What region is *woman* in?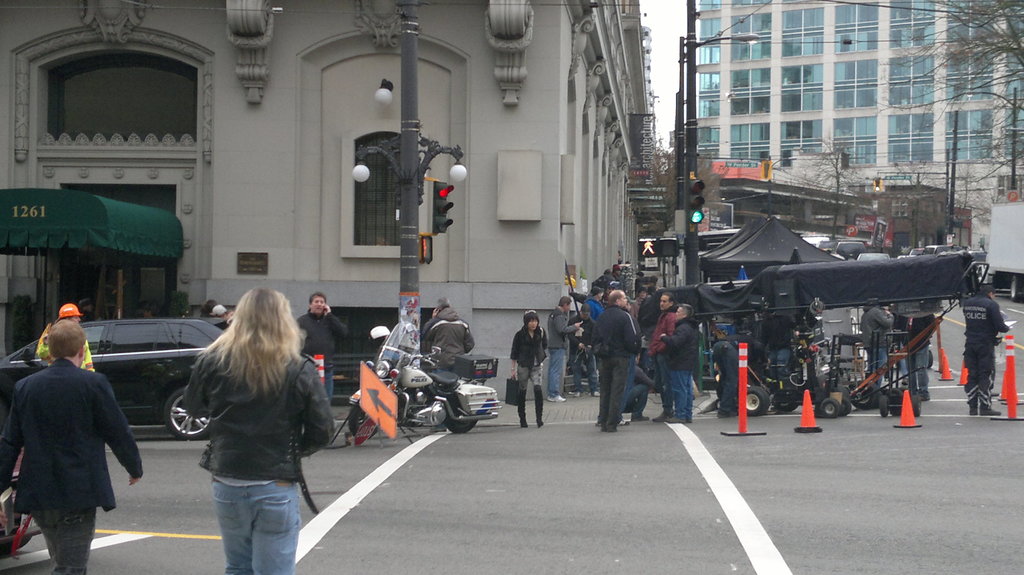
[159, 280, 330, 574].
